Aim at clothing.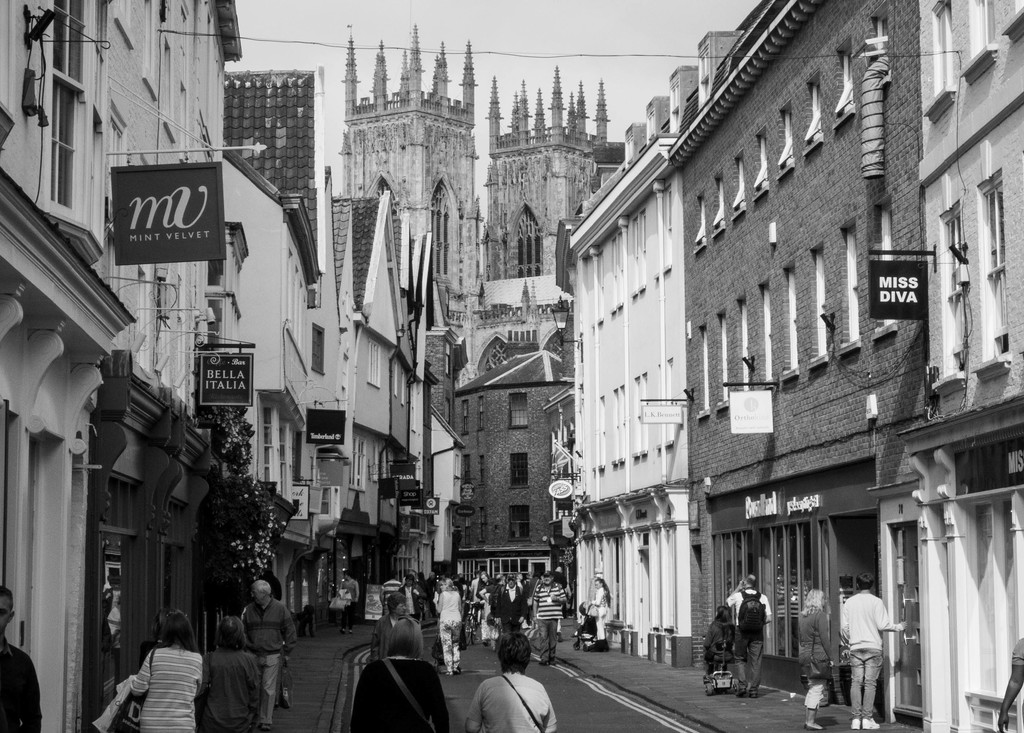
Aimed at detection(239, 595, 303, 728).
